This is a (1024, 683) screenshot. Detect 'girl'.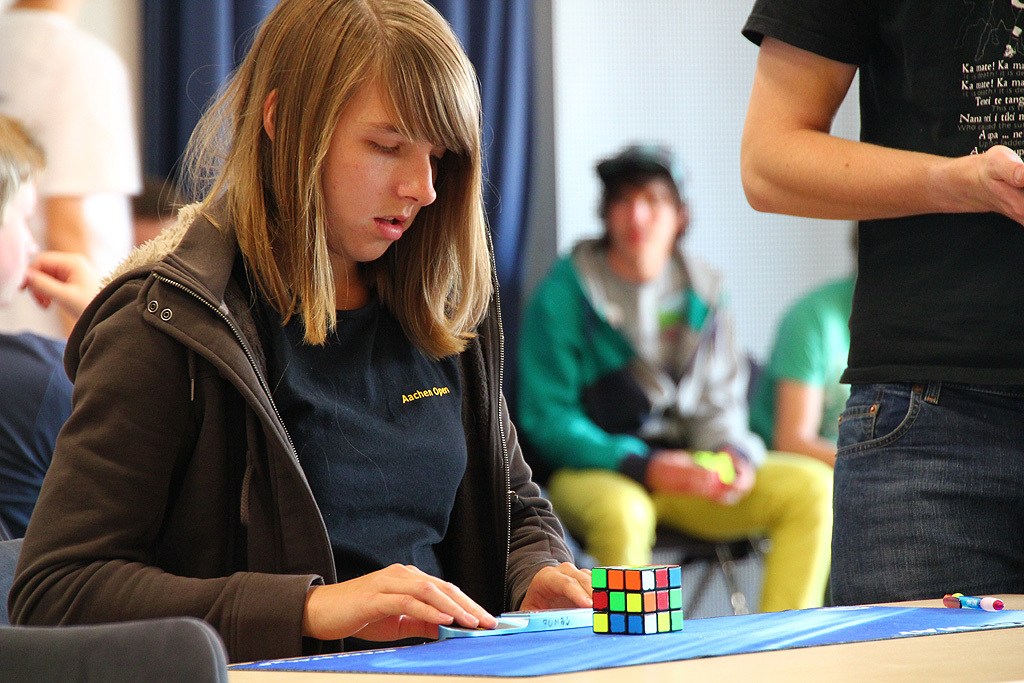
{"x1": 3, "y1": 0, "x2": 597, "y2": 660}.
